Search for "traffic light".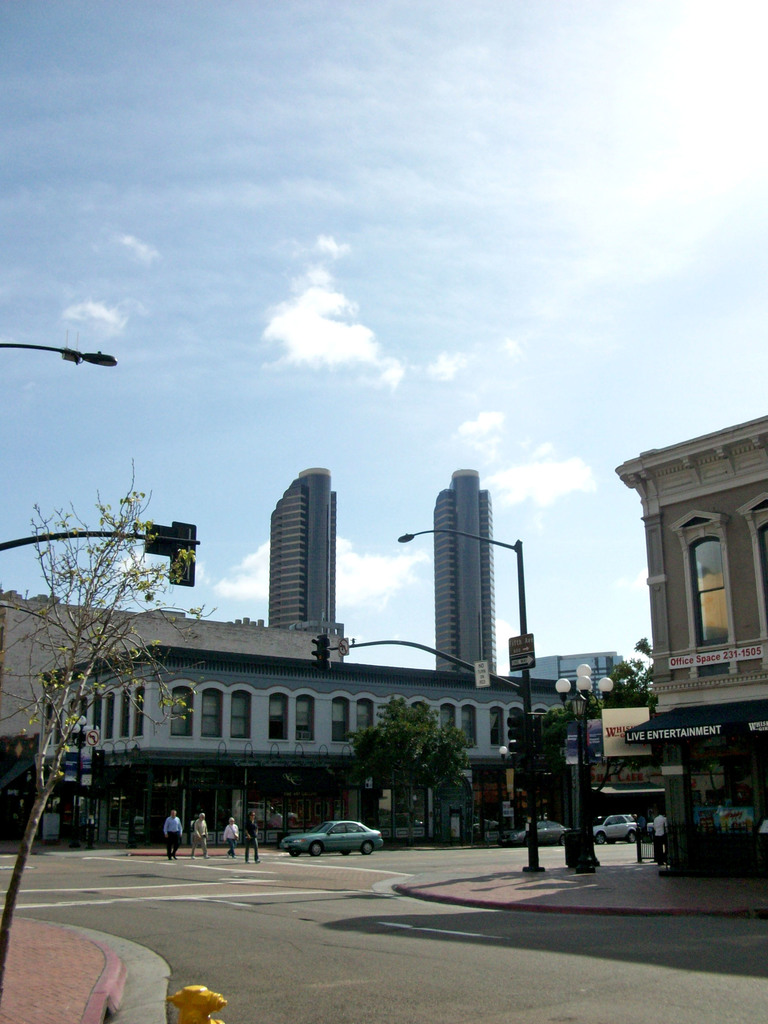
Found at bbox(168, 522, 198, 584).
